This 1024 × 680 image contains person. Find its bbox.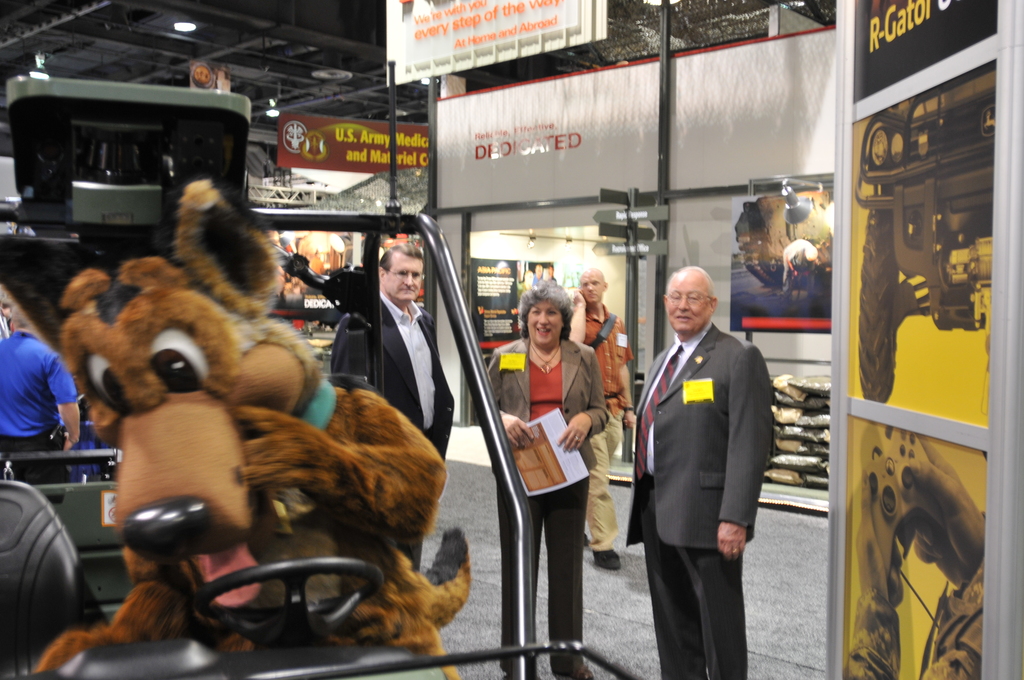
bbox=(628, 248, 786, 664).
